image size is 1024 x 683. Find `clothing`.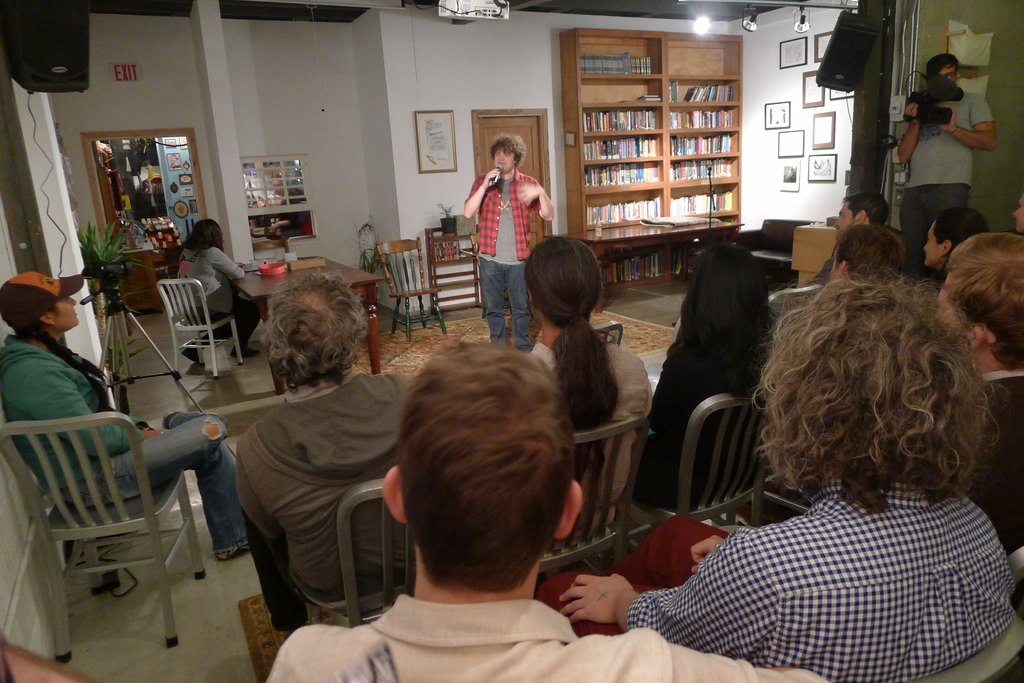
{"left": 267, "top": 590, "right": 823, "bottom": 682}.
